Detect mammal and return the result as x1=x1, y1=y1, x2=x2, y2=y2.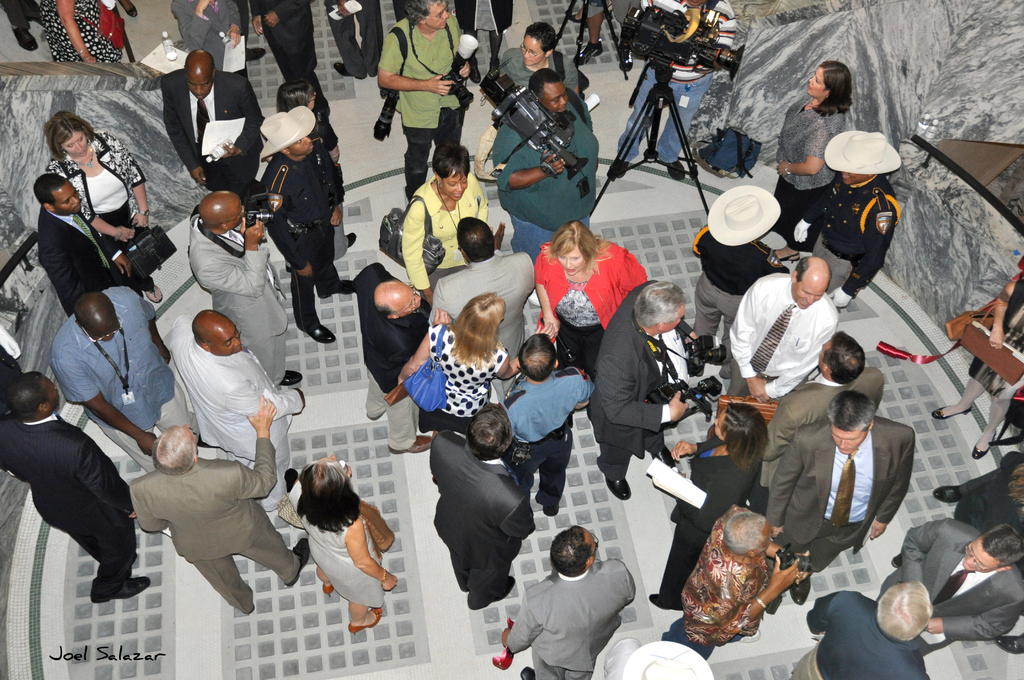
x1=601, y1=634, x2=702, y2=679.
